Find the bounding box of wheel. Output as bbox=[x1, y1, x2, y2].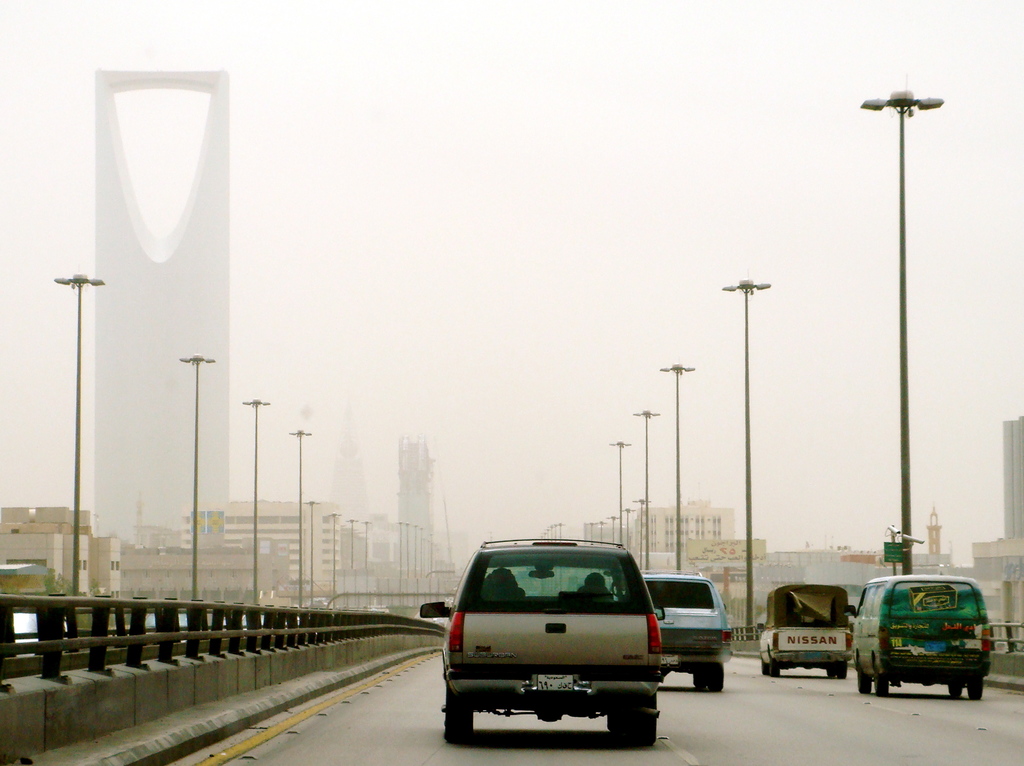
bbox=[826, 662, 836, 678].
